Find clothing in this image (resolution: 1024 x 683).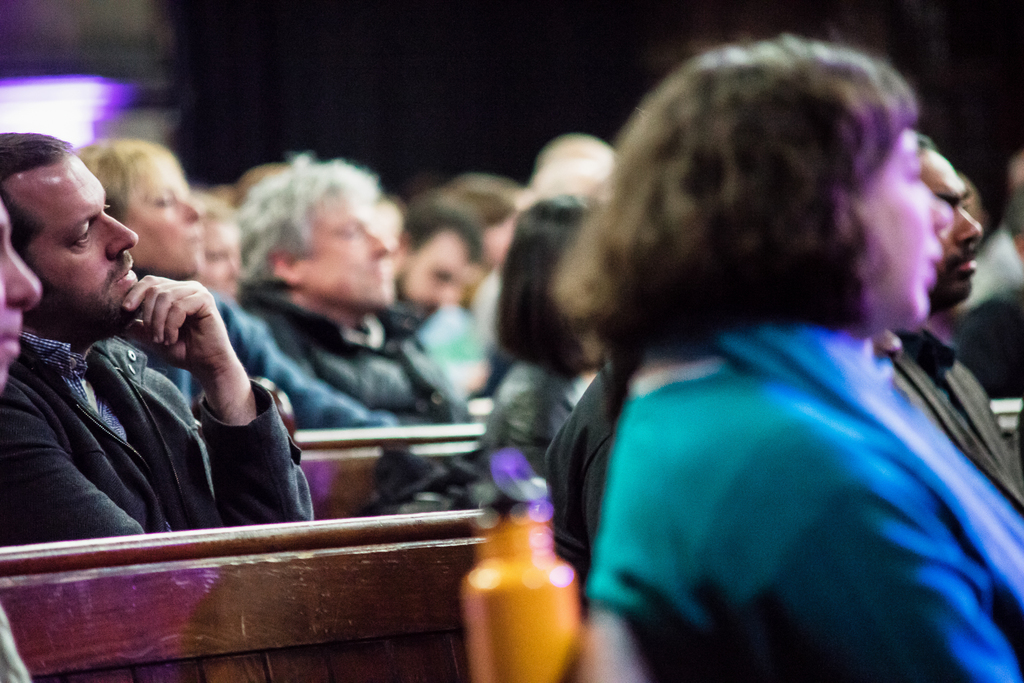
583:320:1023:682.
